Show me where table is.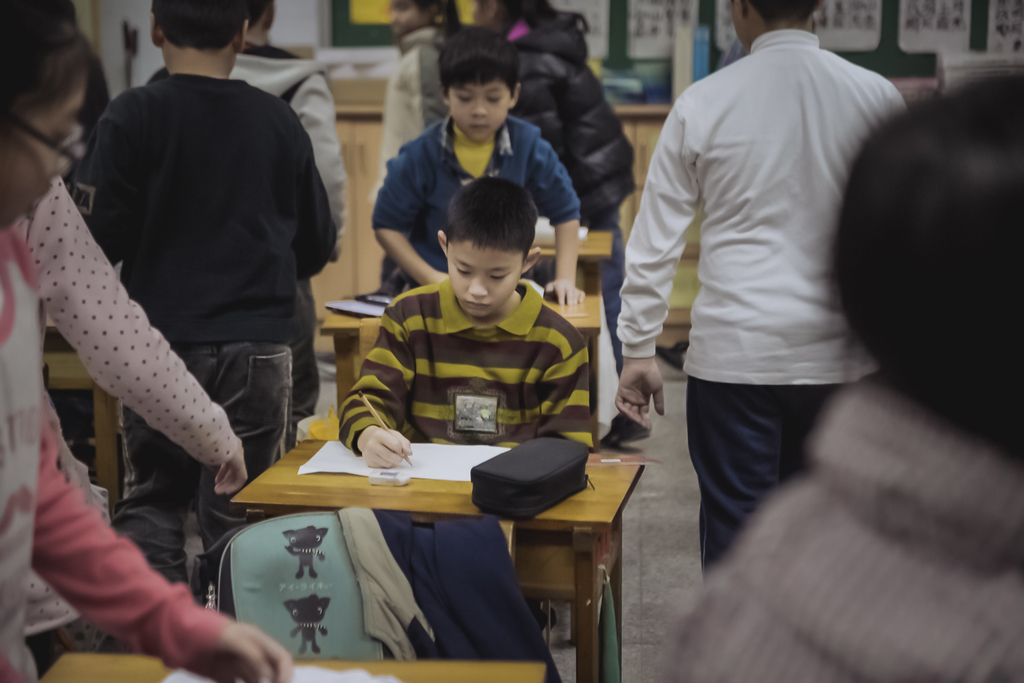
table is at (32, 649, 559, 682).
